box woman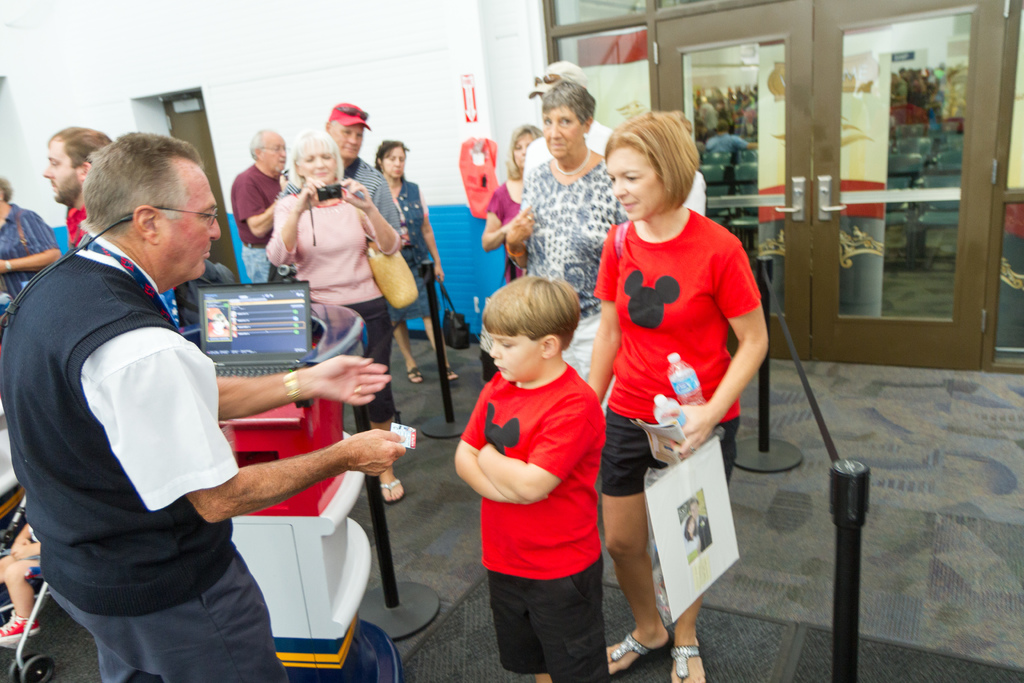
Rect(372, 137, 456, 393)
